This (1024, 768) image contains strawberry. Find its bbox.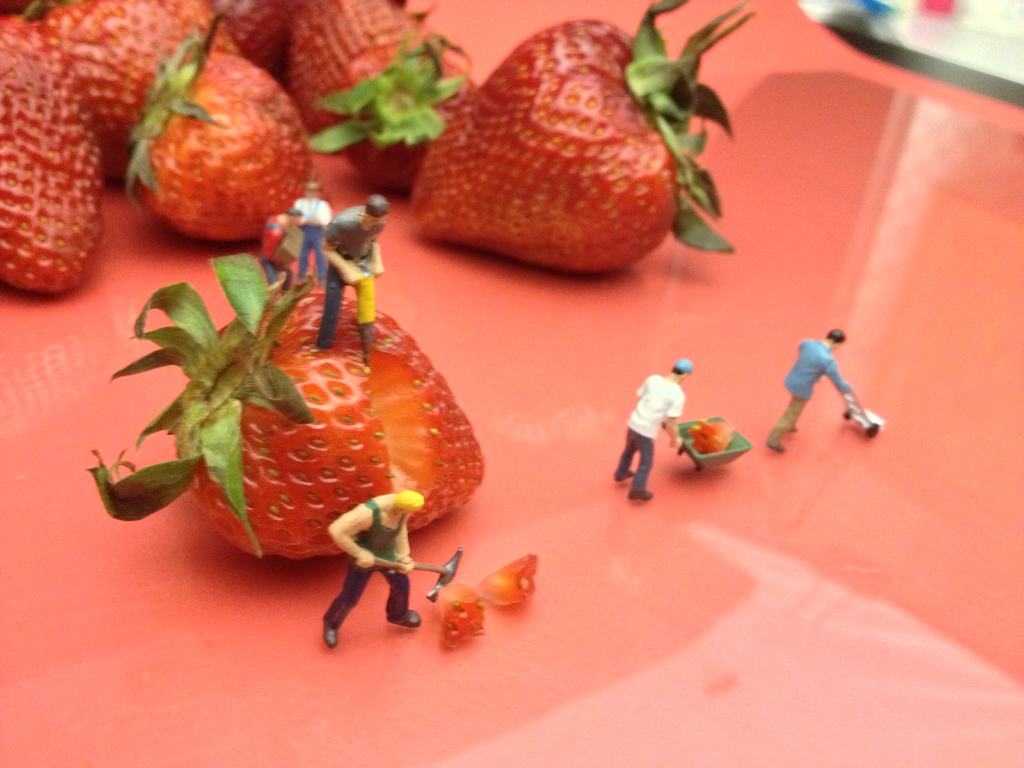
select_region(434, 586, 486, 662).
